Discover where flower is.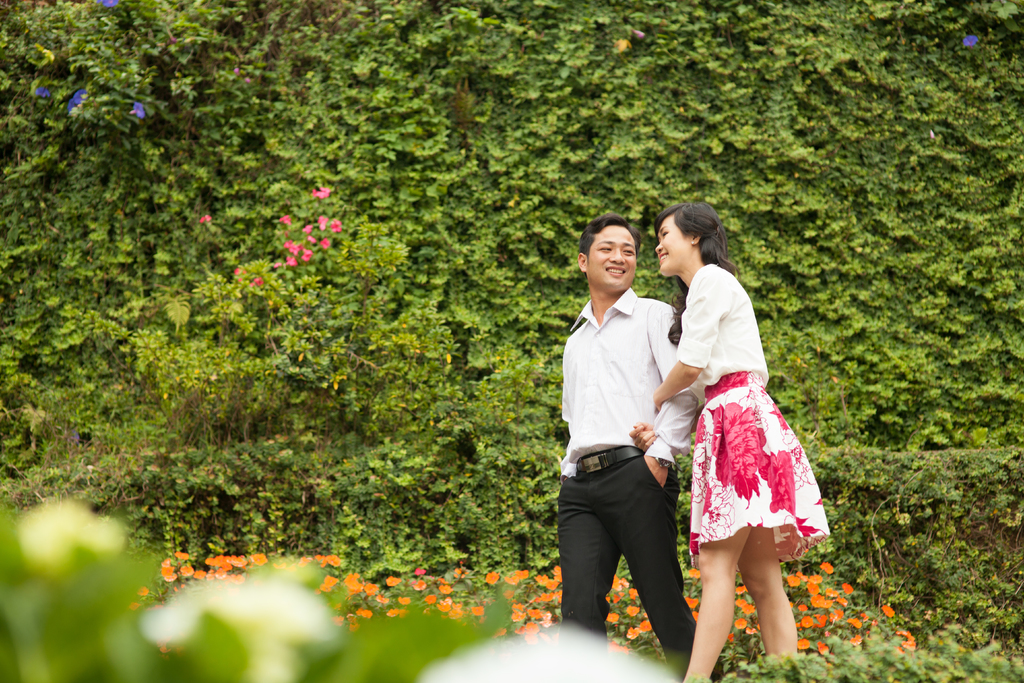
Discovered at BBox(309, 185, 332, 202).
